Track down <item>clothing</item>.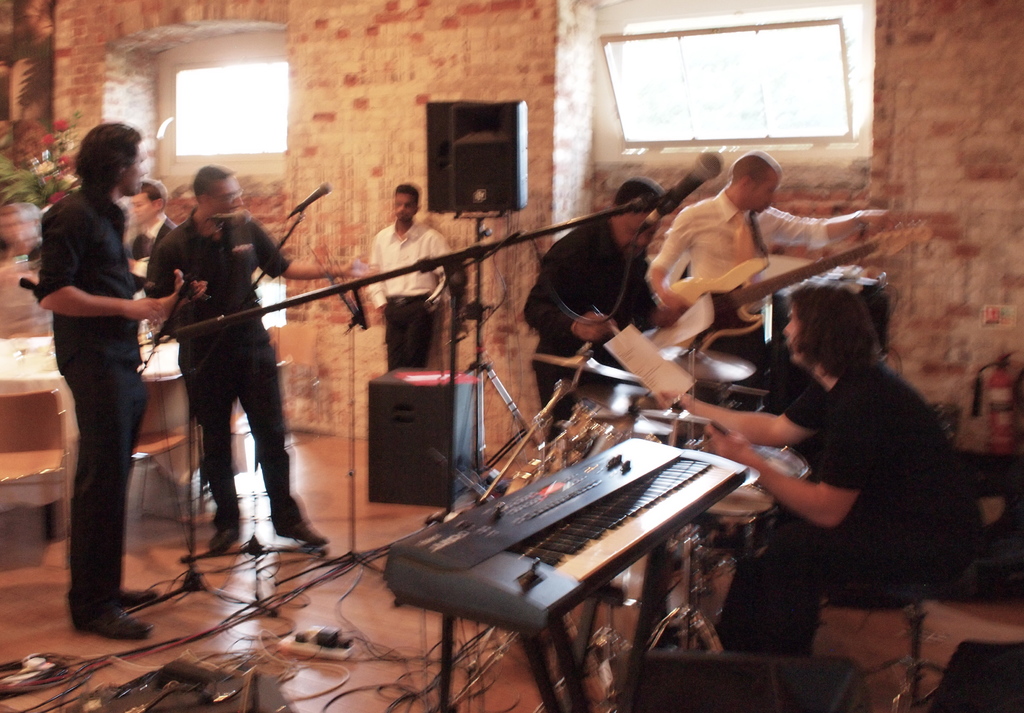
Tracked to bbox=(141, 205, 286, 519).
